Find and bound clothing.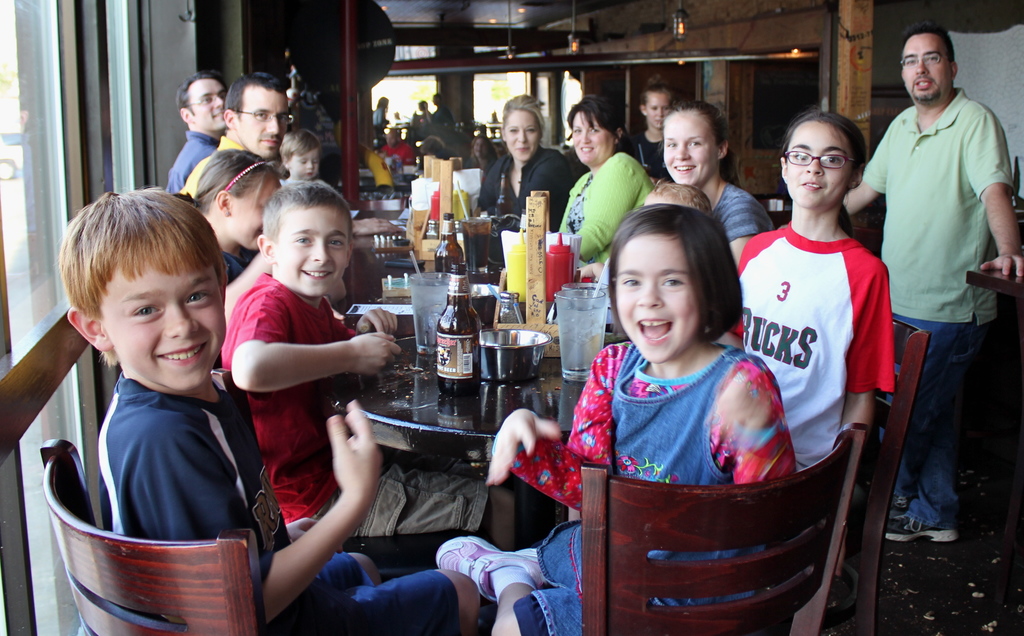
Bound: 861:86:1017:530.
